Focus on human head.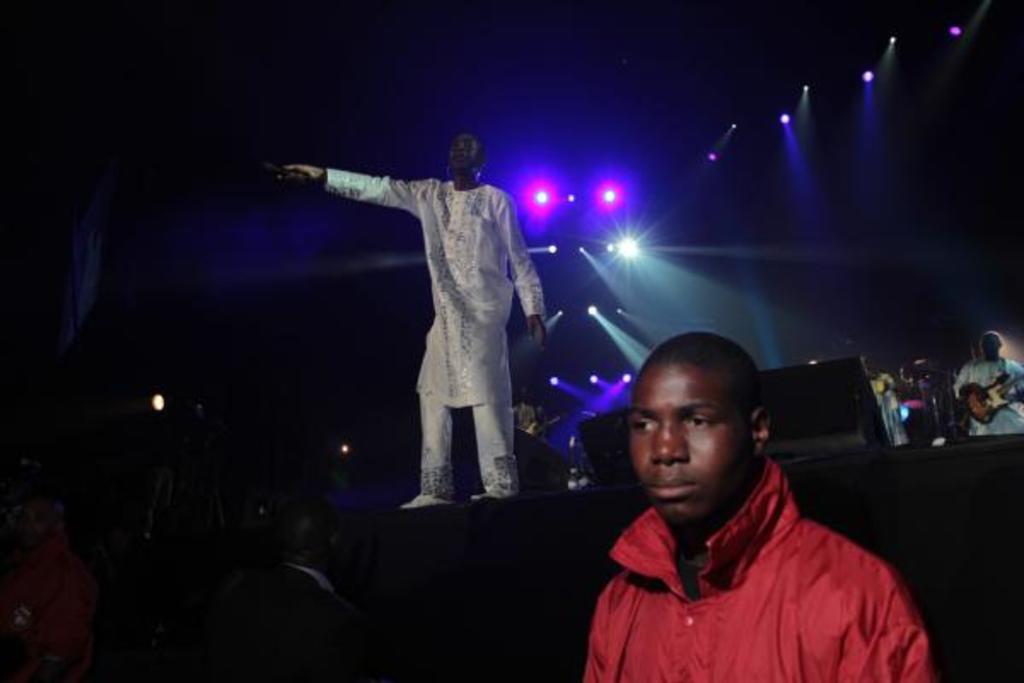
Focused at region(449, 135, 488, 167).
